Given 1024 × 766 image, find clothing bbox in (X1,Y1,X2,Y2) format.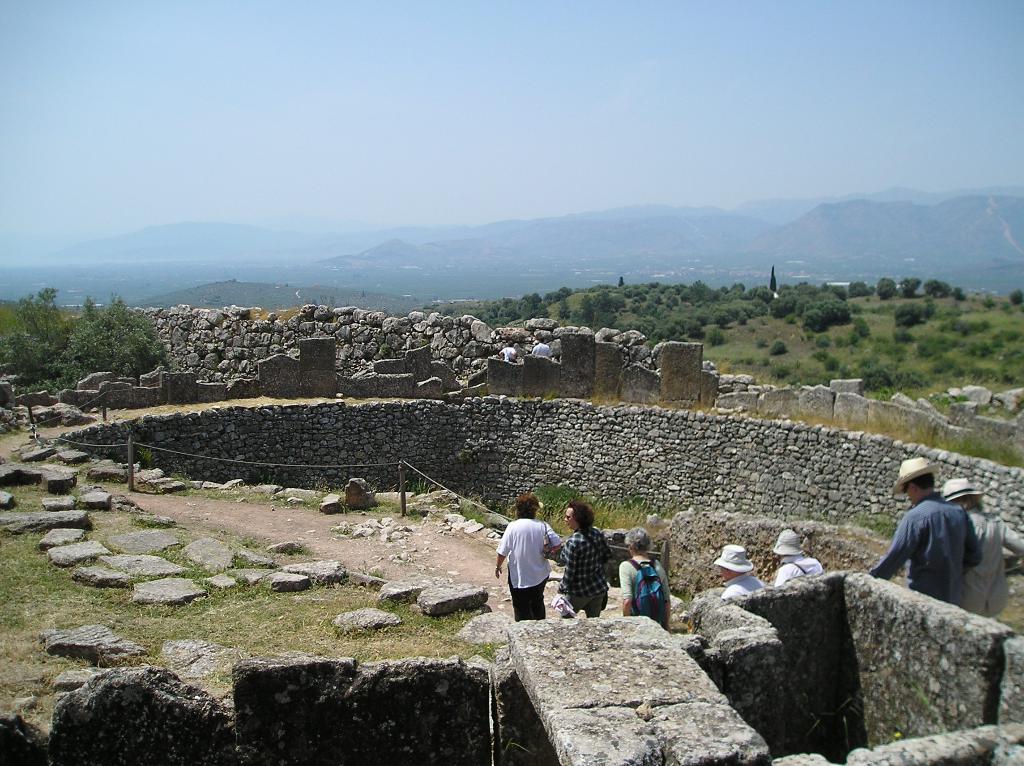
(619,555,674,628).
